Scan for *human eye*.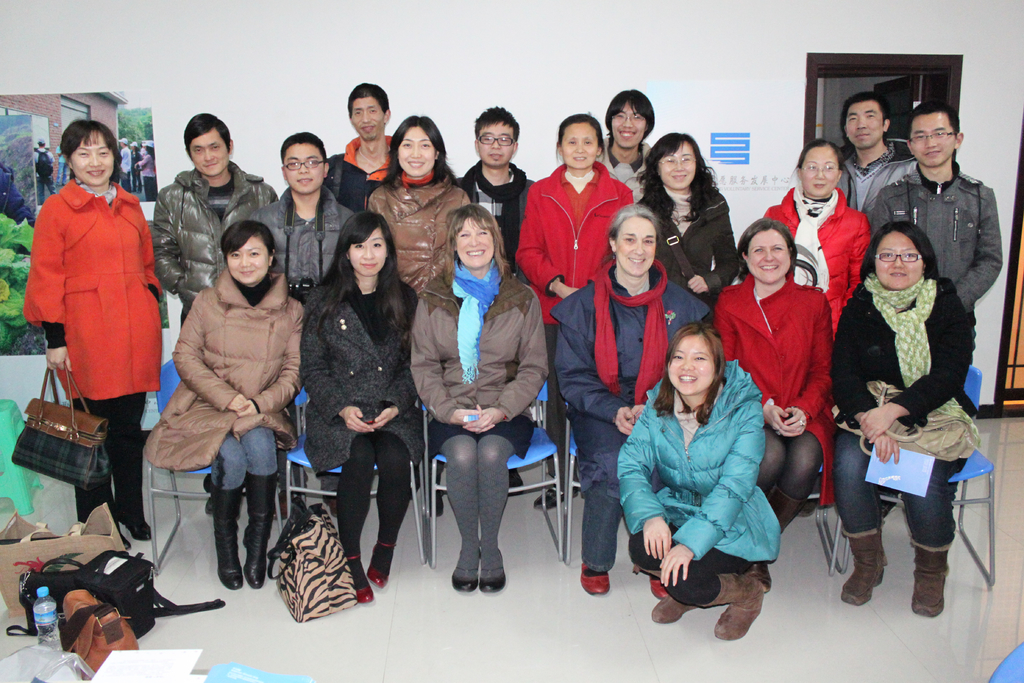
Scan result: locate(615, 112, 623, 119).
